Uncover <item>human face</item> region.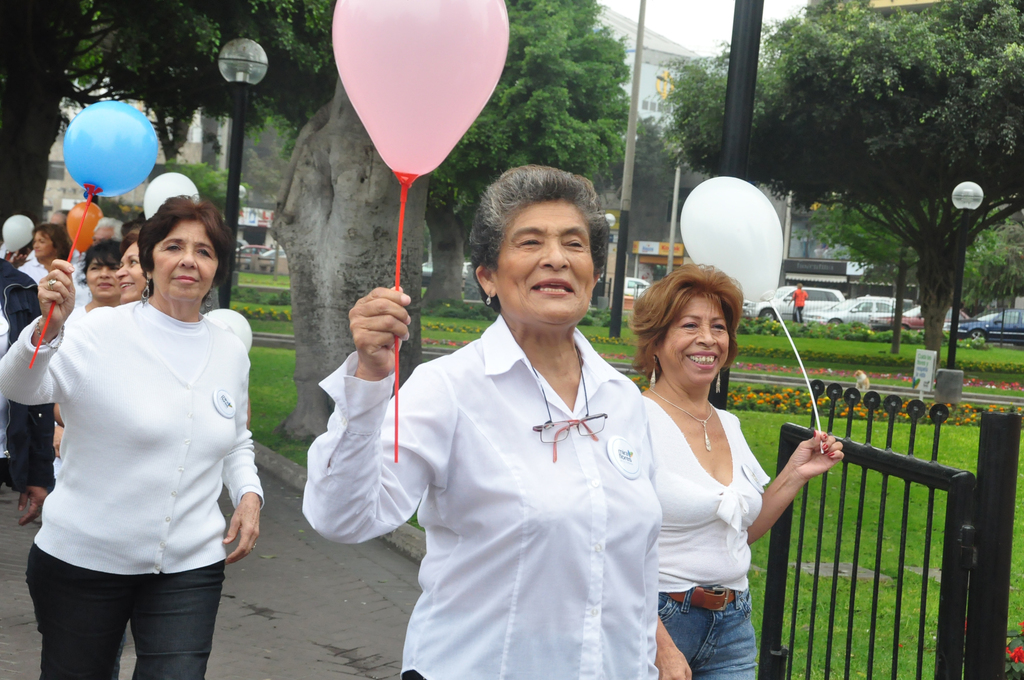
Uncovered: box=[33, 227, 53, 257].
